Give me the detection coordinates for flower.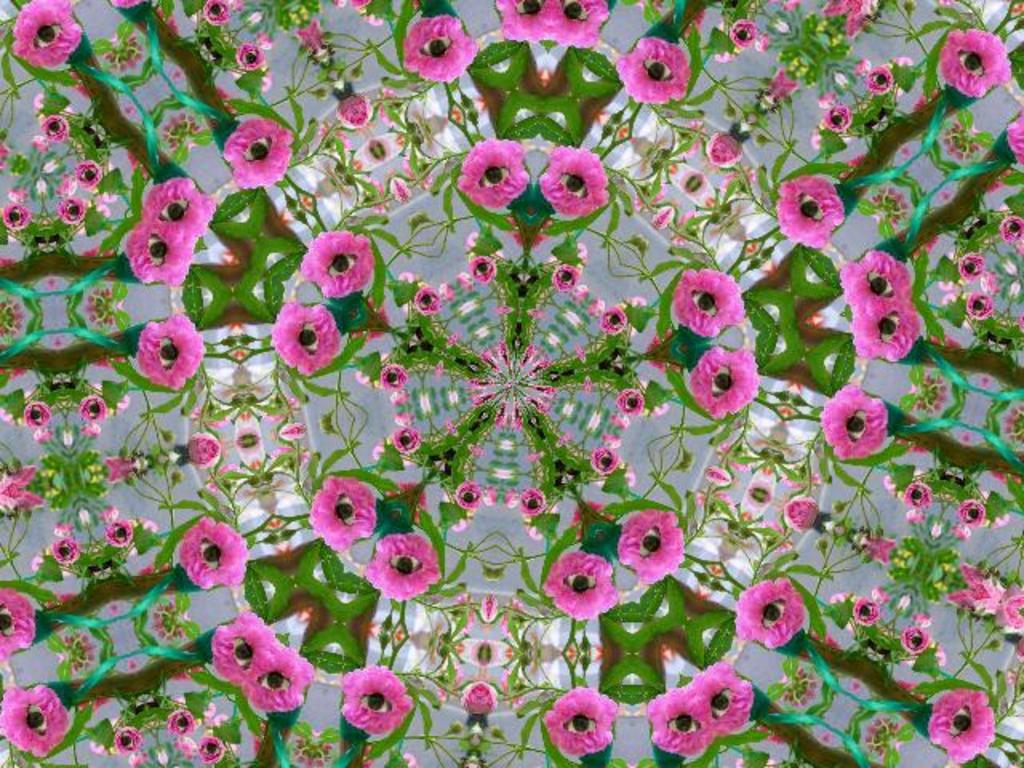
bbox=[898, 480, 930, 512].
